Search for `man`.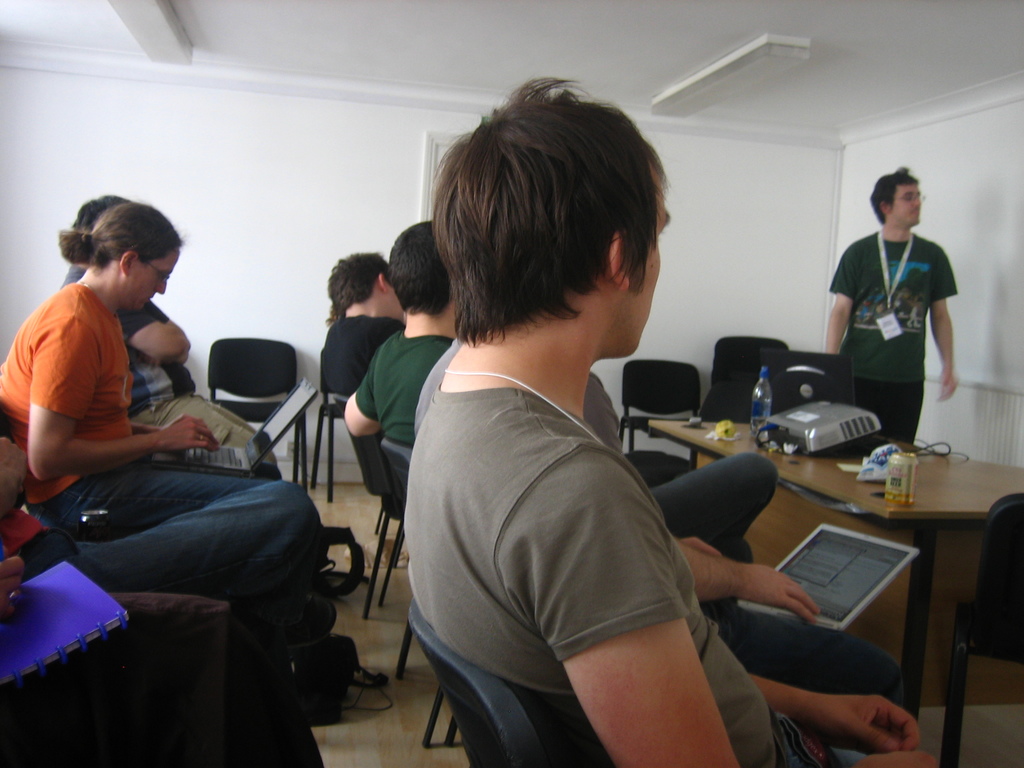
Found at x1=319, y1=245, x2=408, y2=410.
